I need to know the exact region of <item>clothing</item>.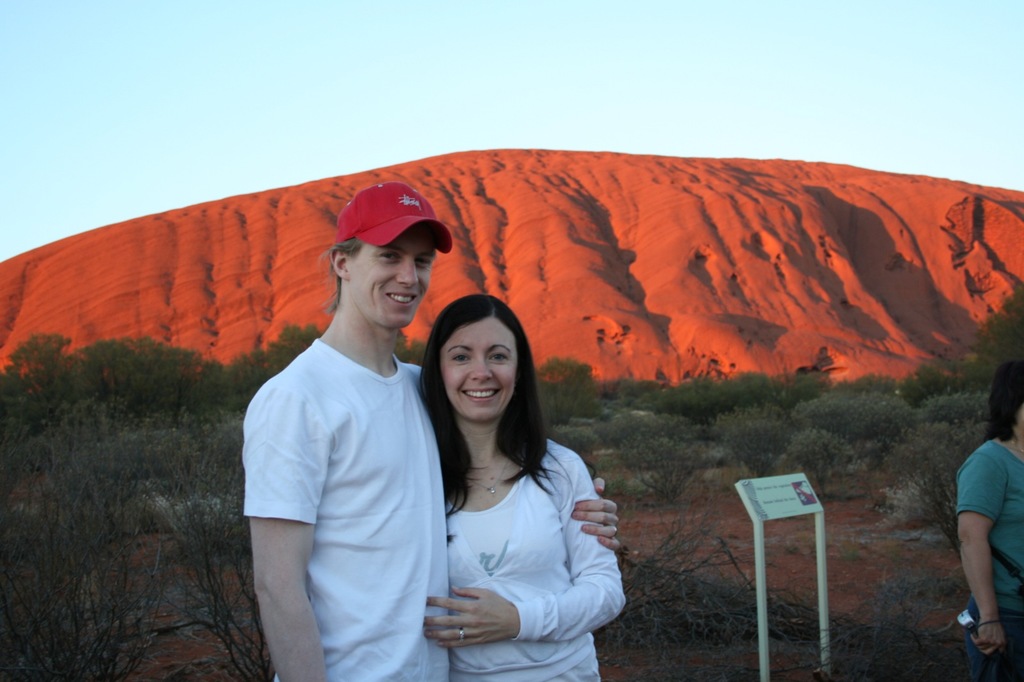
Region: rect(445, 436, 627, 681).
